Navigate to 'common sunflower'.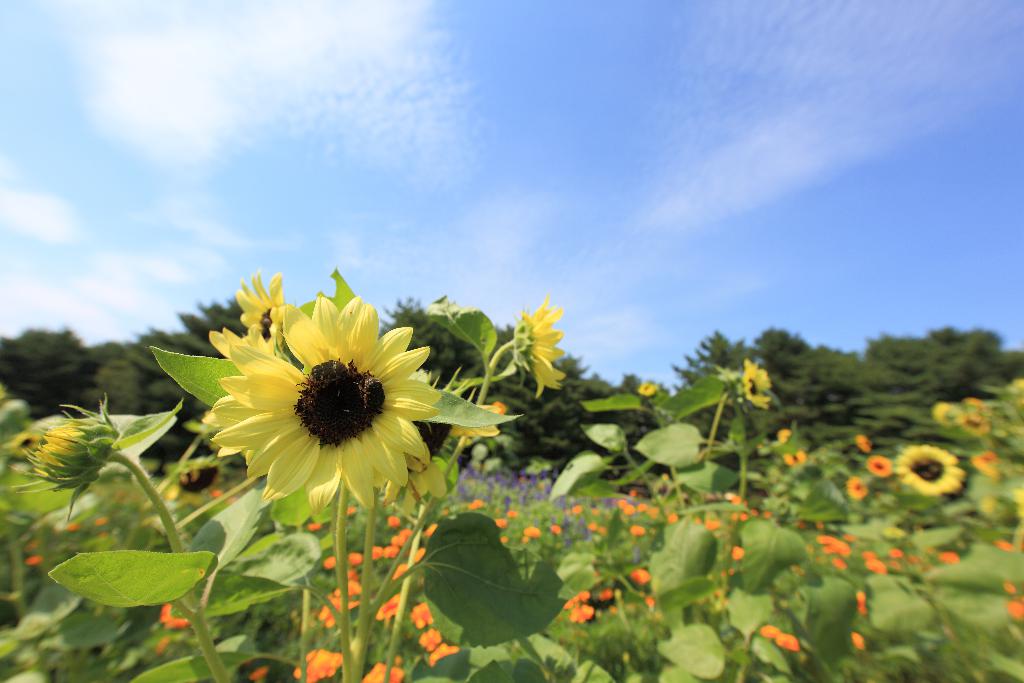
Navigation target: <region>515, 295, 568, 402</region>.
